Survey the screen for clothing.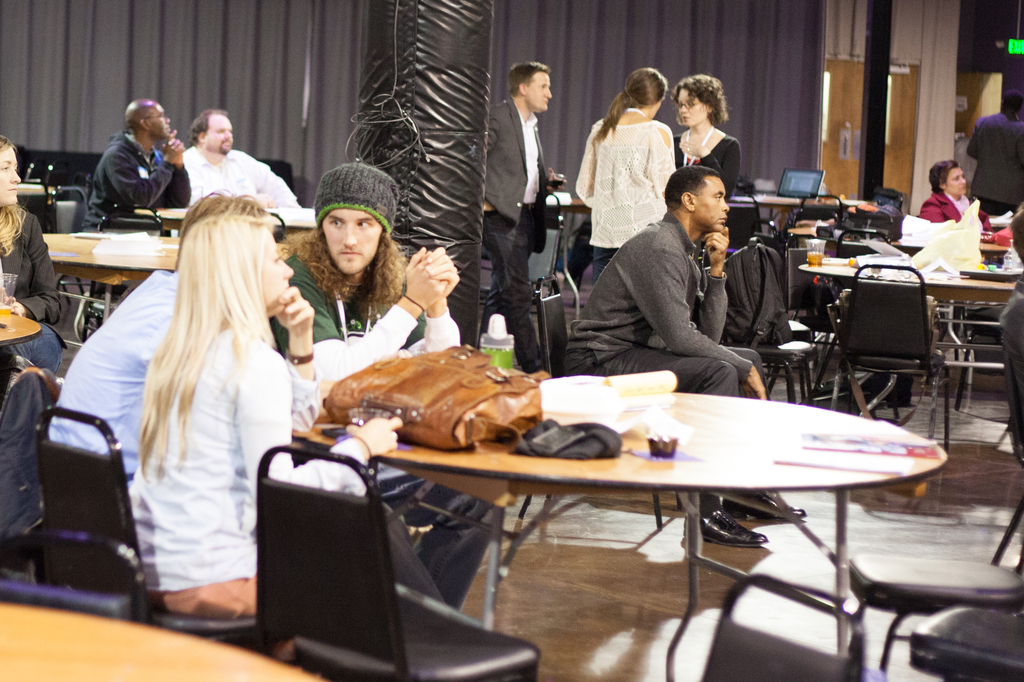
Survey found: [122,320,370,670].
